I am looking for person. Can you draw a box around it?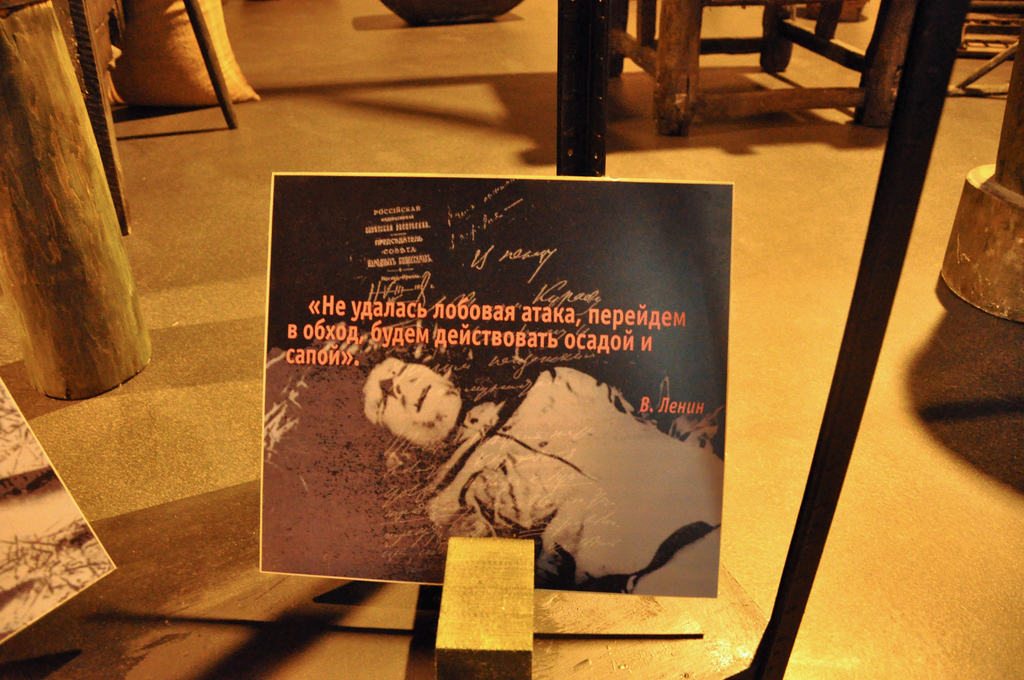
Sure, the bounding box is region(350, 345, 724, 596).
